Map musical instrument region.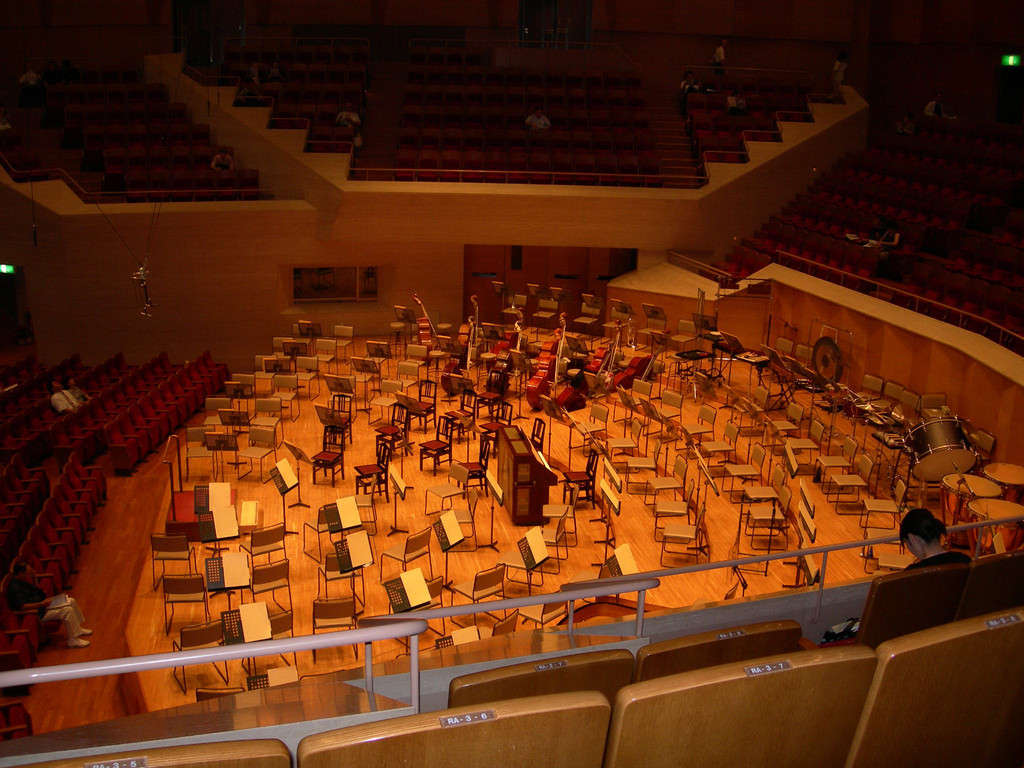
Mapped to bbox(943, 472, 1007, 545).
